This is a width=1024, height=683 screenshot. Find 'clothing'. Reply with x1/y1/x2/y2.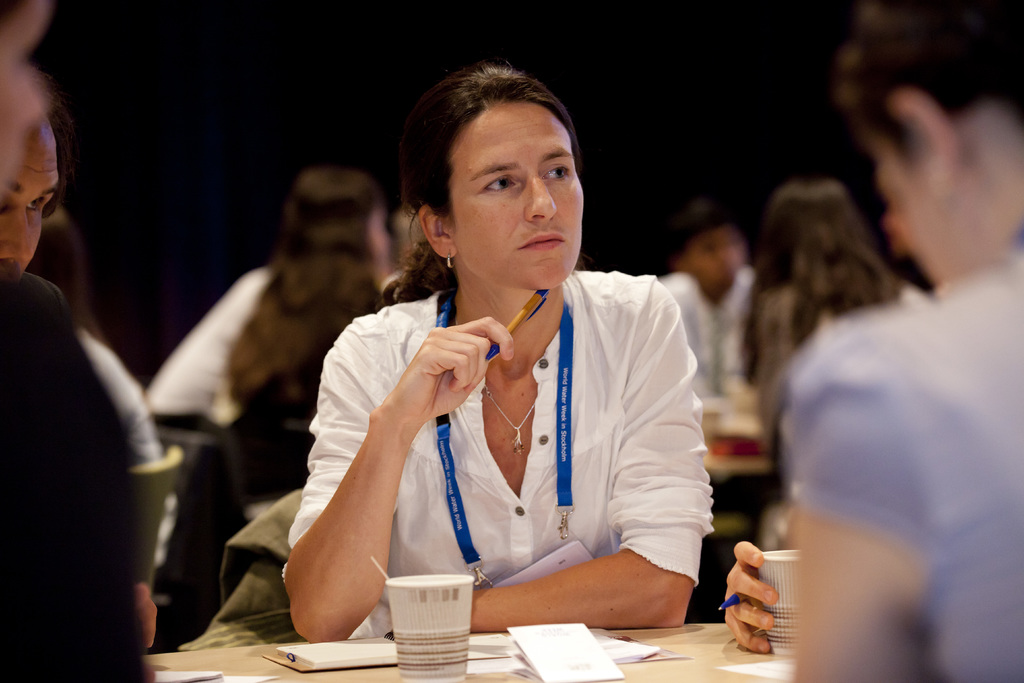
305/250/717/638.
